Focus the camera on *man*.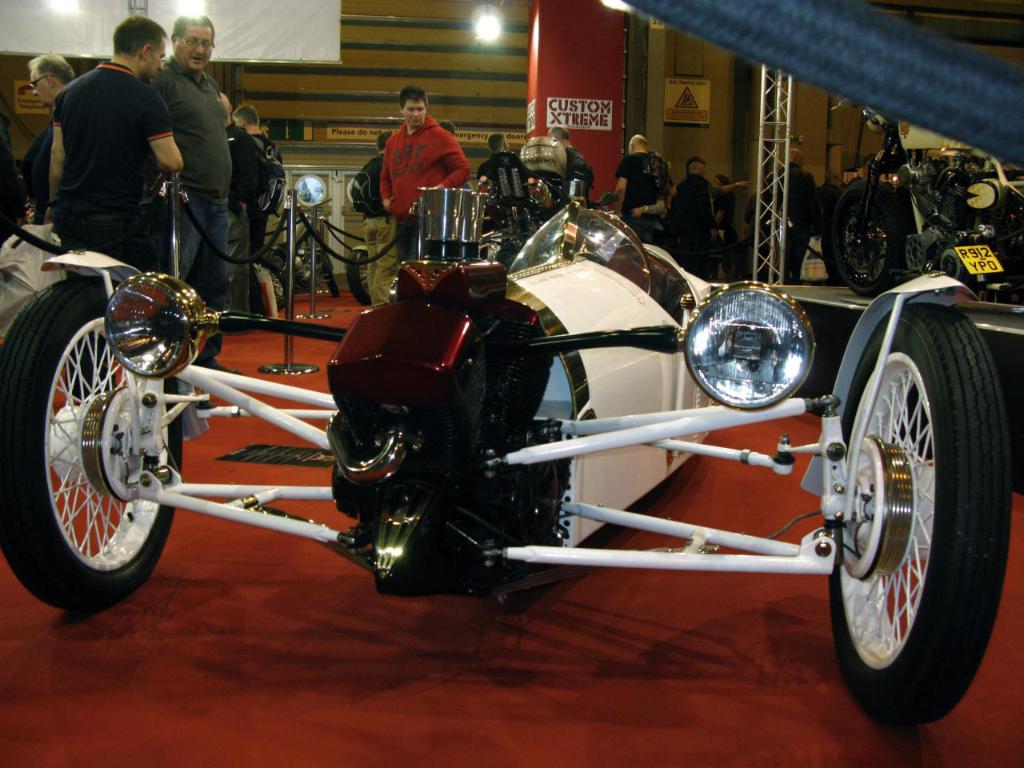
Focus region: 52:13:182:403.
